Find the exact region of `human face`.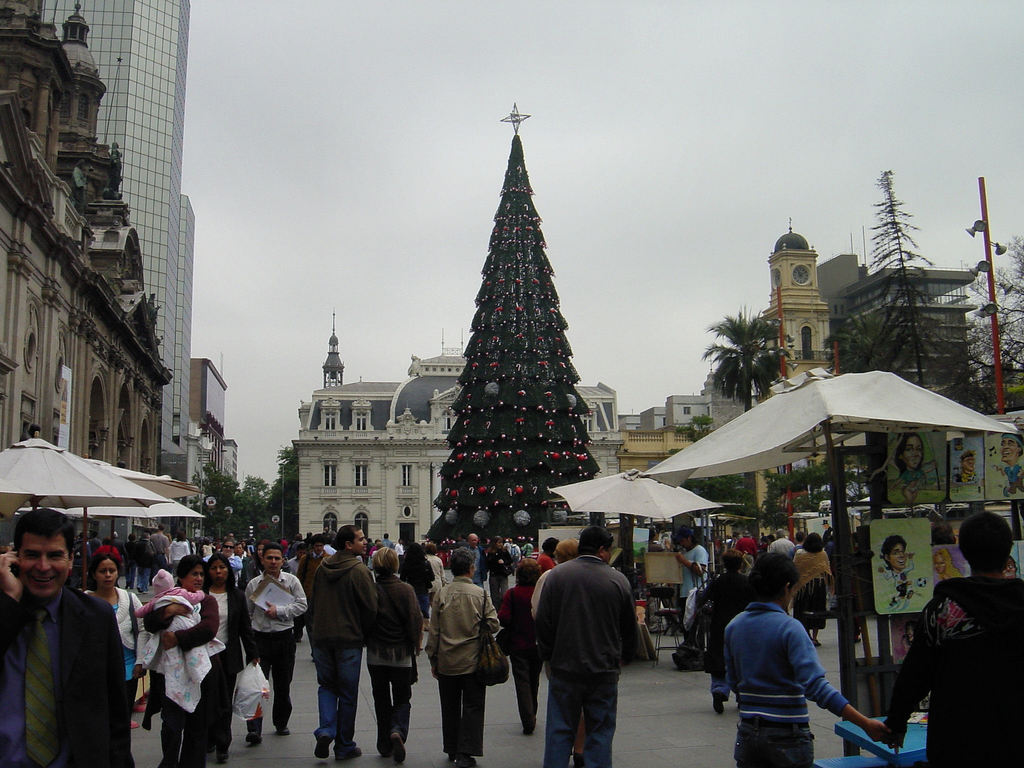
Exact region: <bbox>890, 544, 904, 568</bbox>.
